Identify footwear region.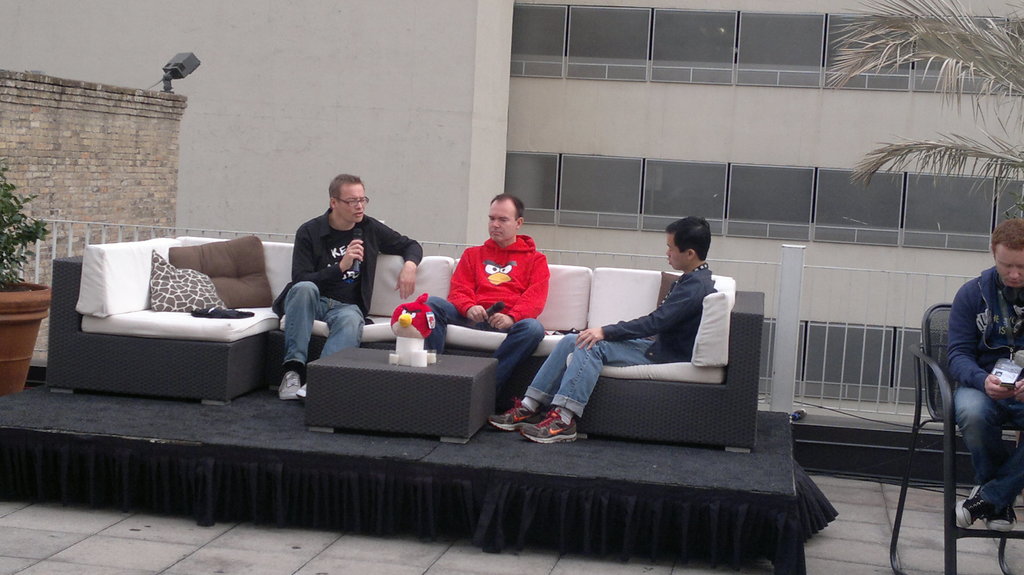
Region: box(952, 482, 993, 529).
